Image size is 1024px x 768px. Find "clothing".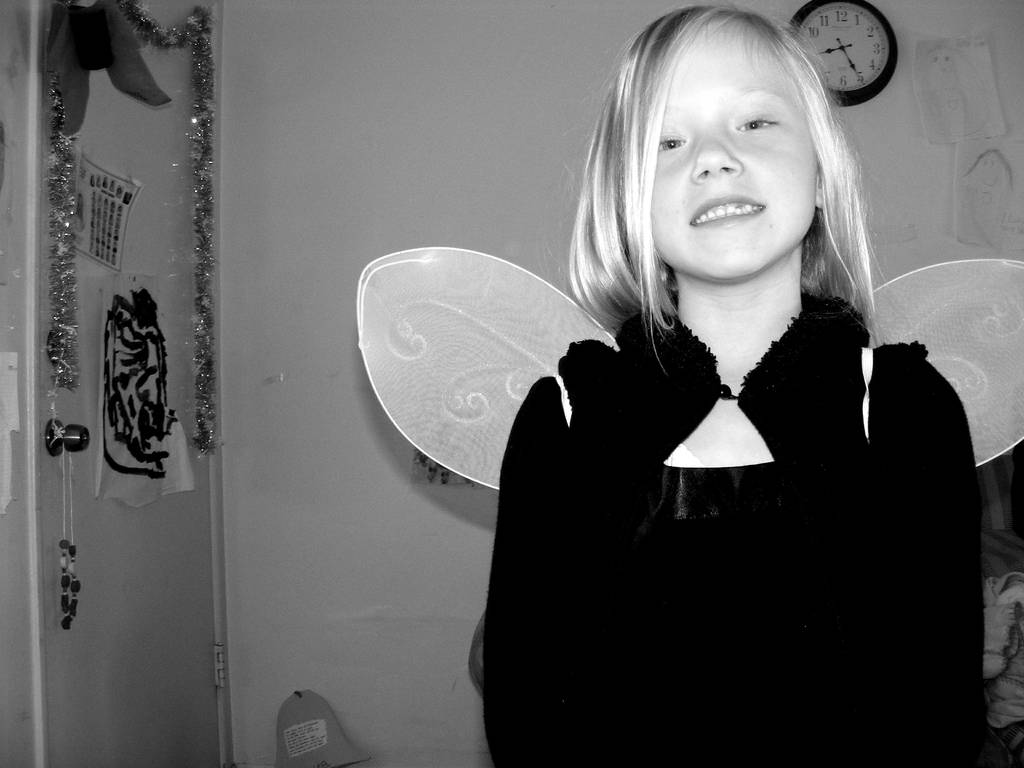
<box>488,224,975,747</box>.
